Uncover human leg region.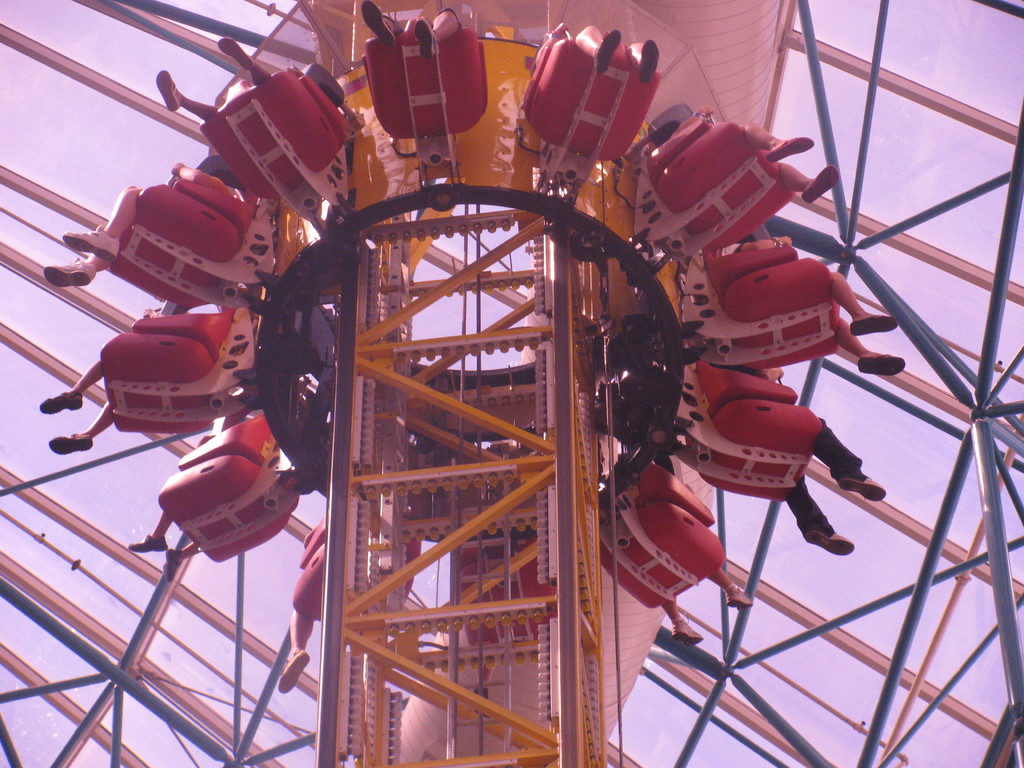
Uncovered: 833:316:904:374.
